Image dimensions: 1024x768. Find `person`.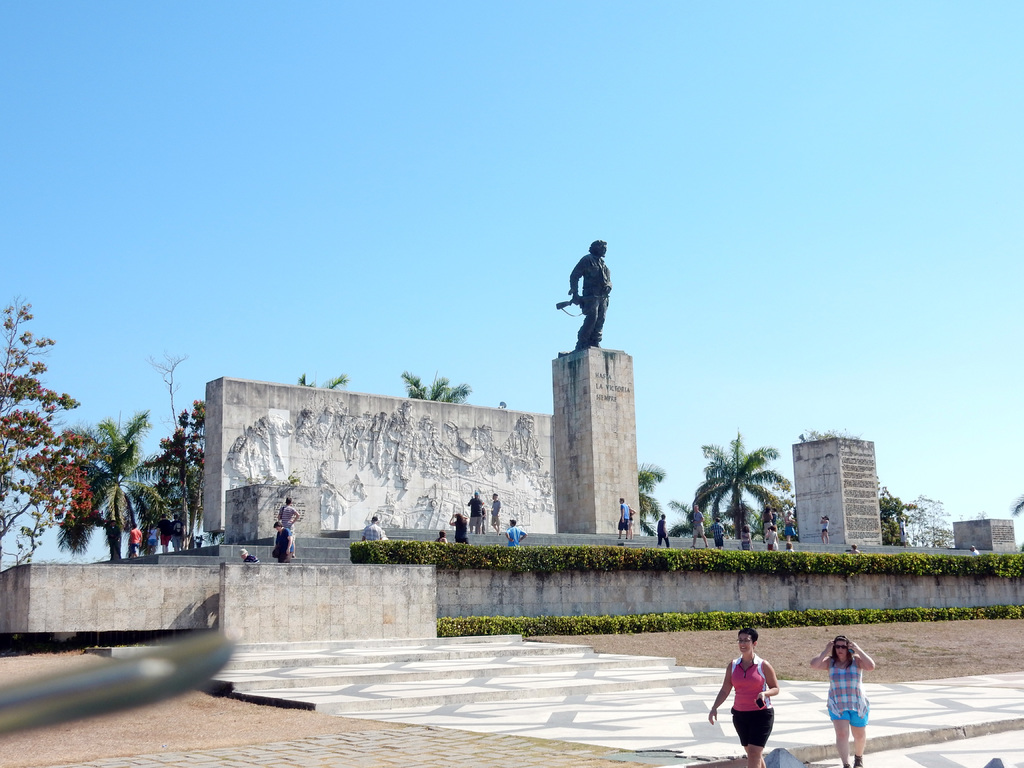
<box>238,547,262,565</box>.
